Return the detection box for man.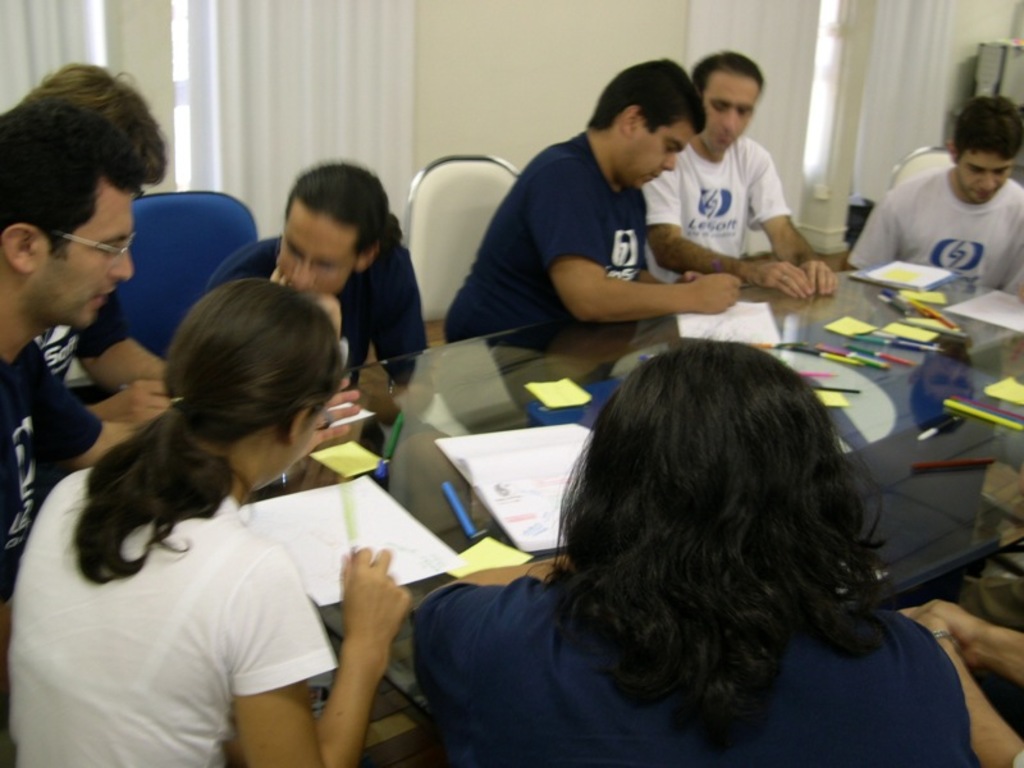
x1=856, y1=97, x2=1023, y2=282.
